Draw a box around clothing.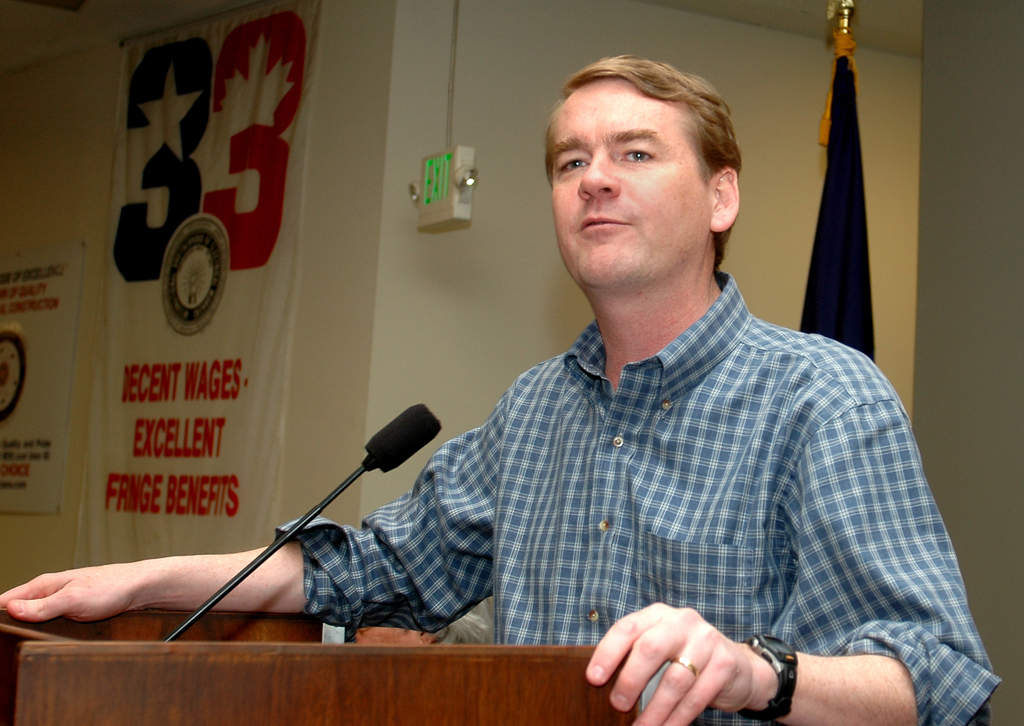
[left=385, top=251, right=962, bottom=712].
